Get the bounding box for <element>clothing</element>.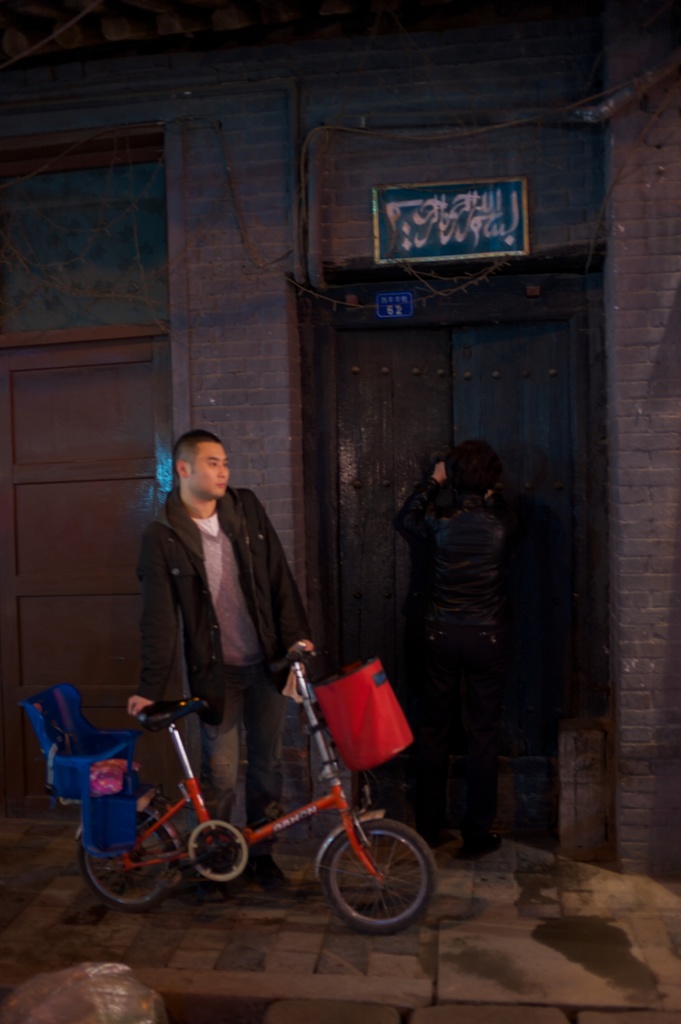
Rect(111, 484, 369, 833).
